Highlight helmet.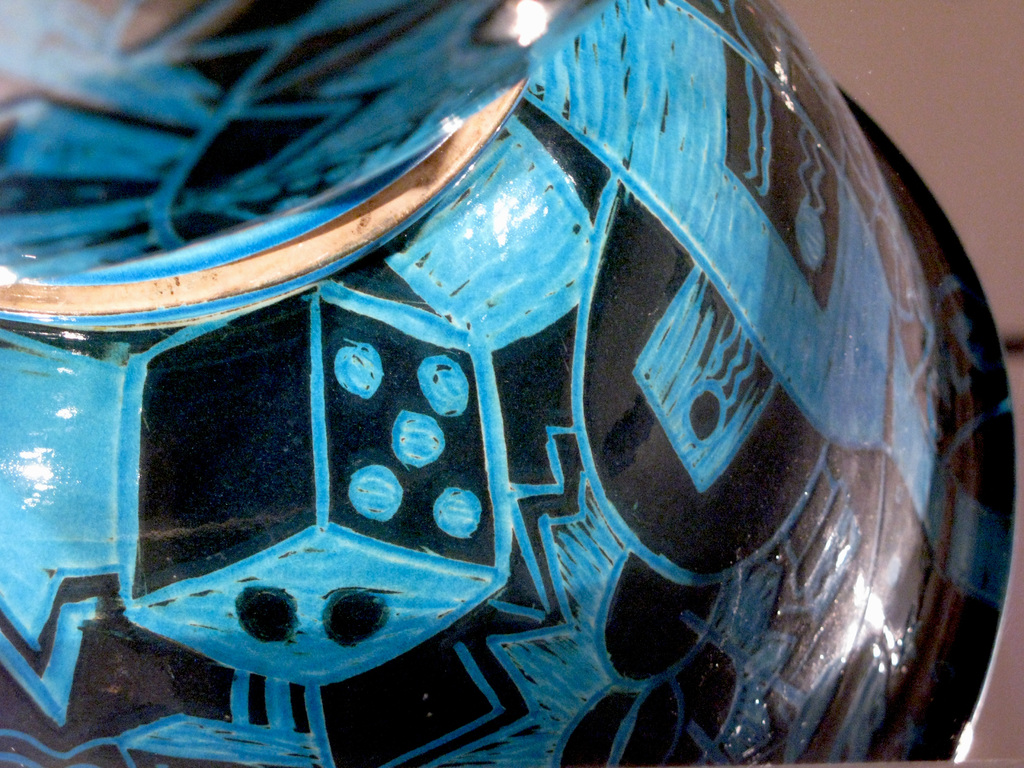
Highlighted region: <bbox>0, 0, 1023, 767</bbox>.
